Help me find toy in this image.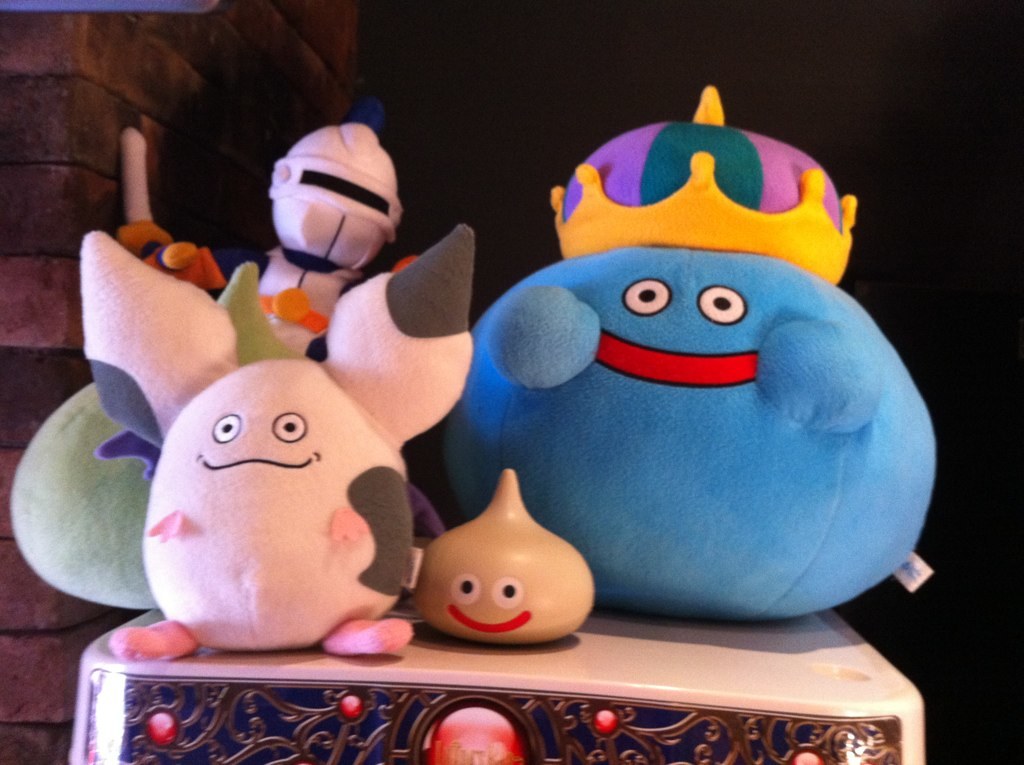
Found it: left=442, top=113, right=958, bottom=731.
